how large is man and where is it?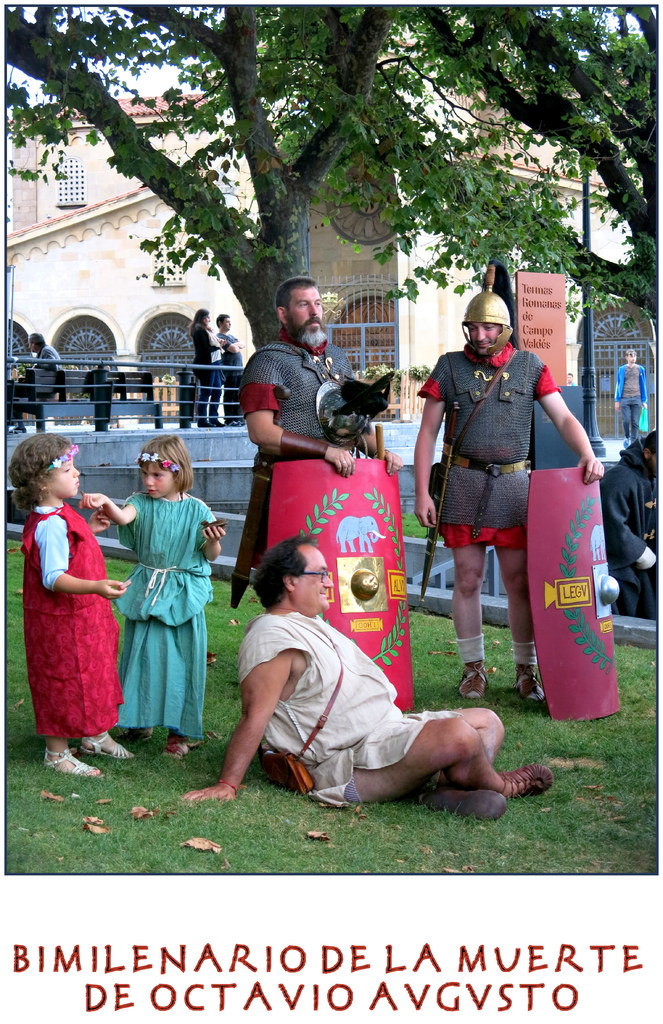
Bounding box: locate(598, 433, 662, 623).
